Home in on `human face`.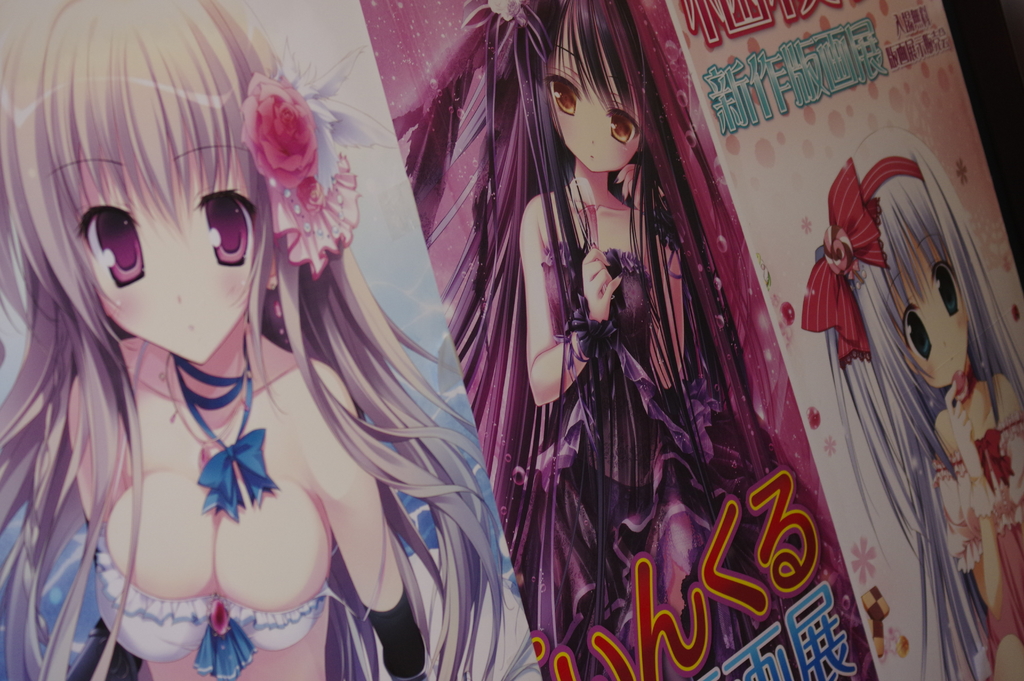
Homed in at (544, 11, 645, 172).
